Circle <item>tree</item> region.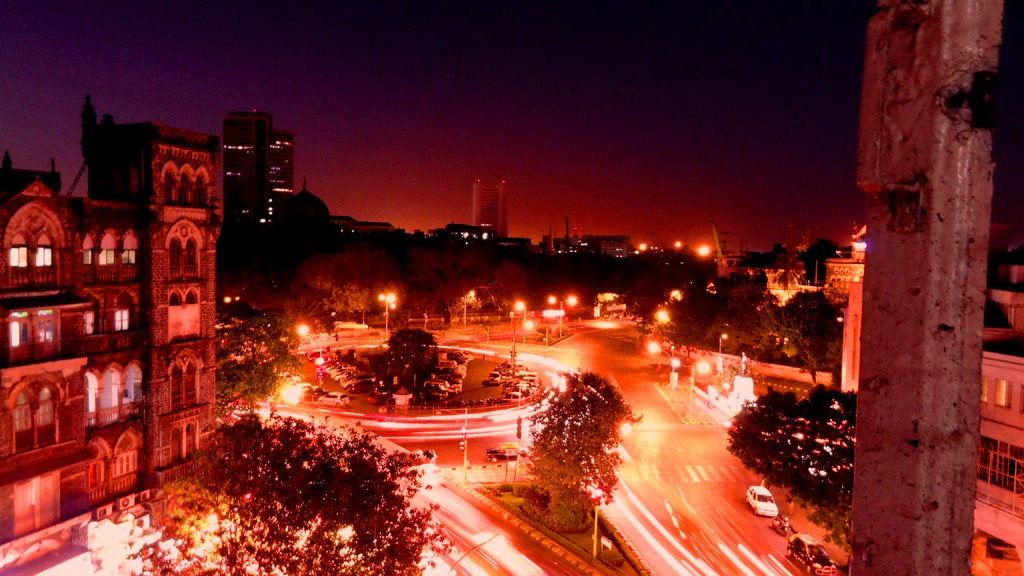
Region: bbox=(150, 414, 458, 575).
